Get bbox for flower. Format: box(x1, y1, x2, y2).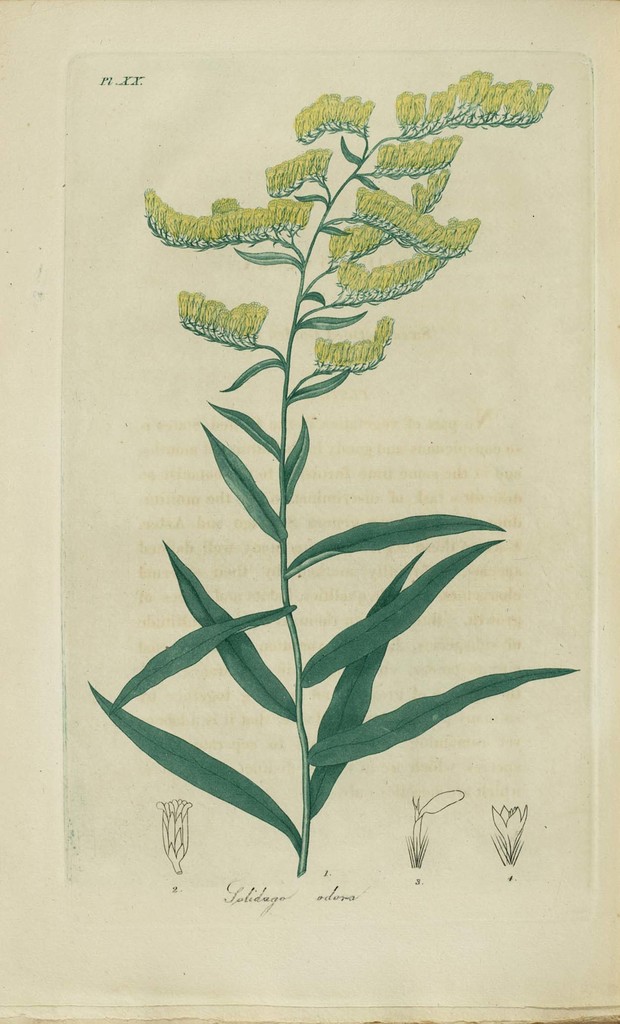
box(488, 803, 530, 861).
